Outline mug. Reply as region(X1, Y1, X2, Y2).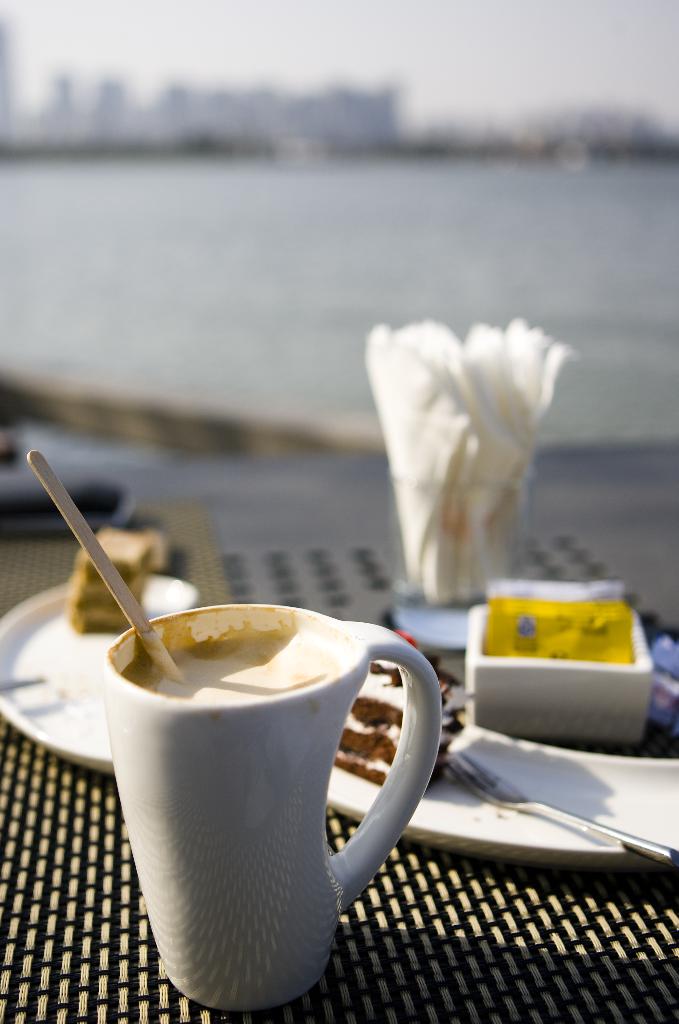
region(102, 607, 439, 1014).
